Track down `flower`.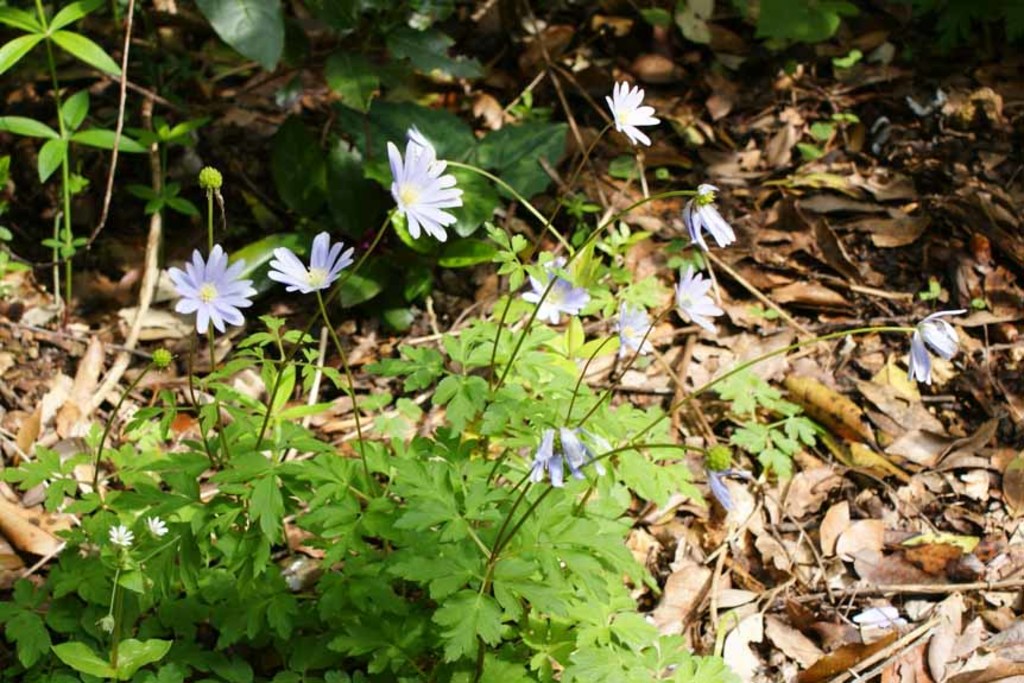
Tracked to (527,428,581,480).
